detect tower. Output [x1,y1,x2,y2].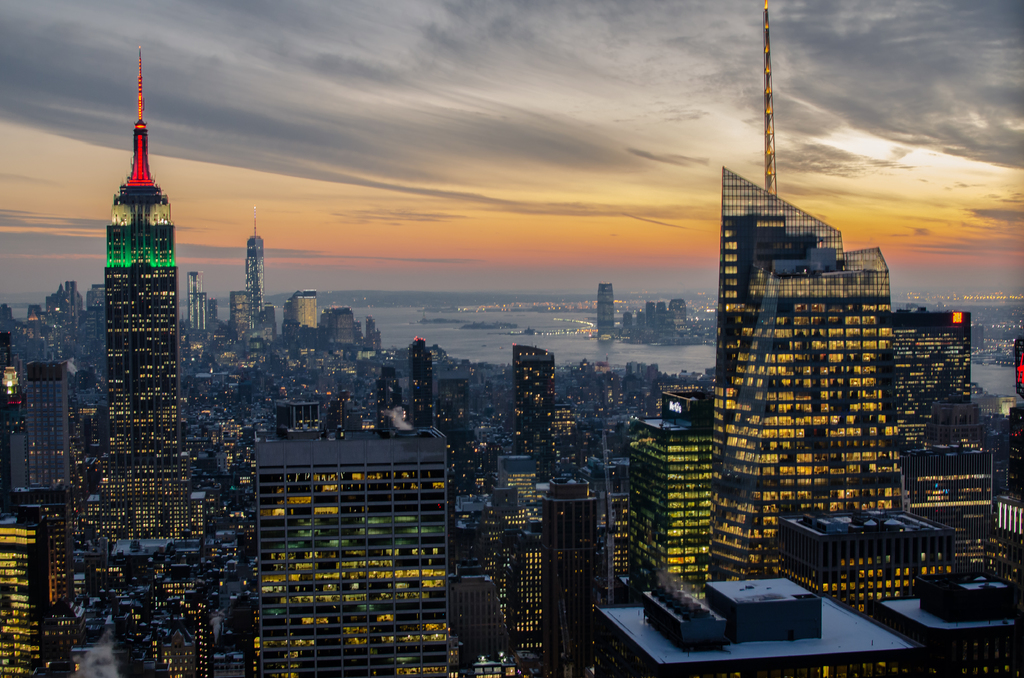
[719,0,904,590].
